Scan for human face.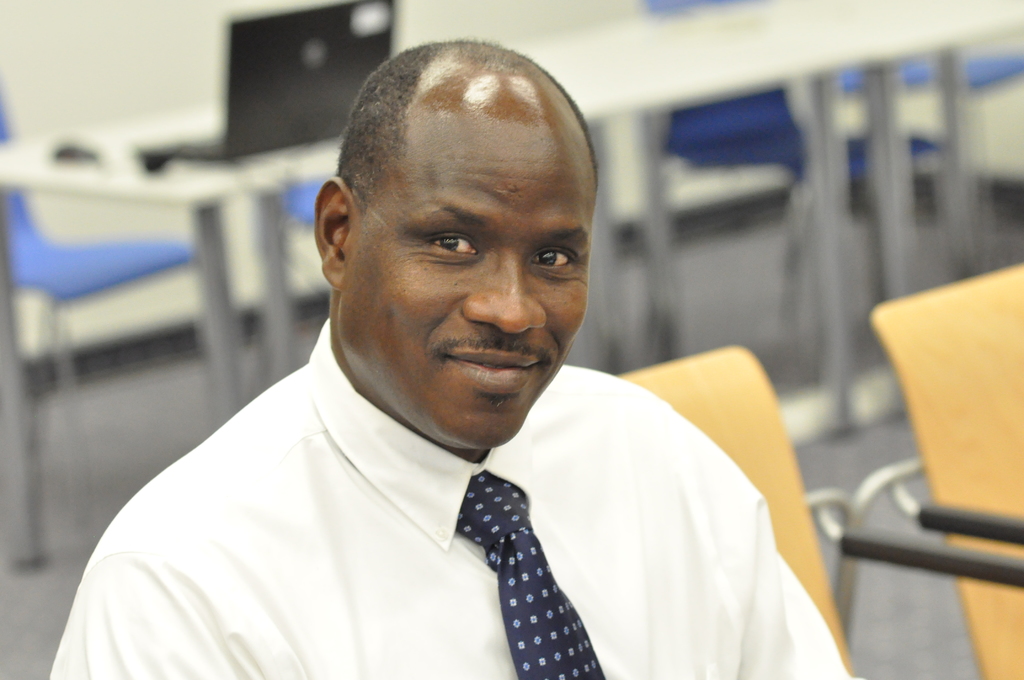
Scan result: region(349, 122, 590, 451).
